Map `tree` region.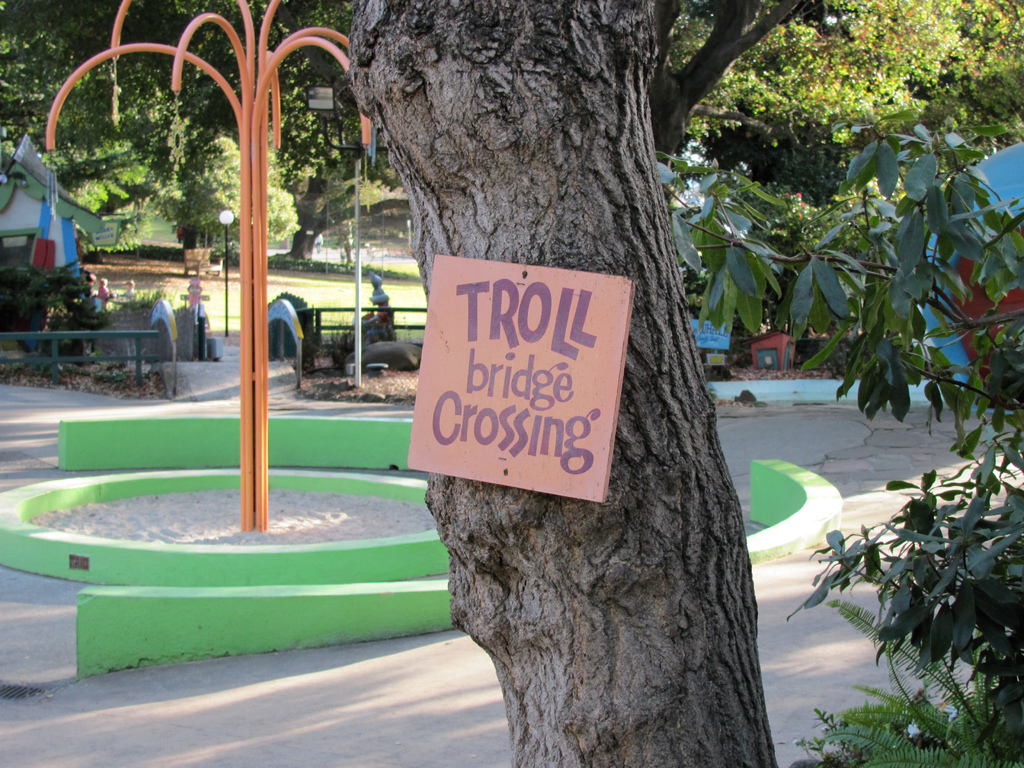
Mapped to x1=644 y1=0 x2=867 y2=271.
